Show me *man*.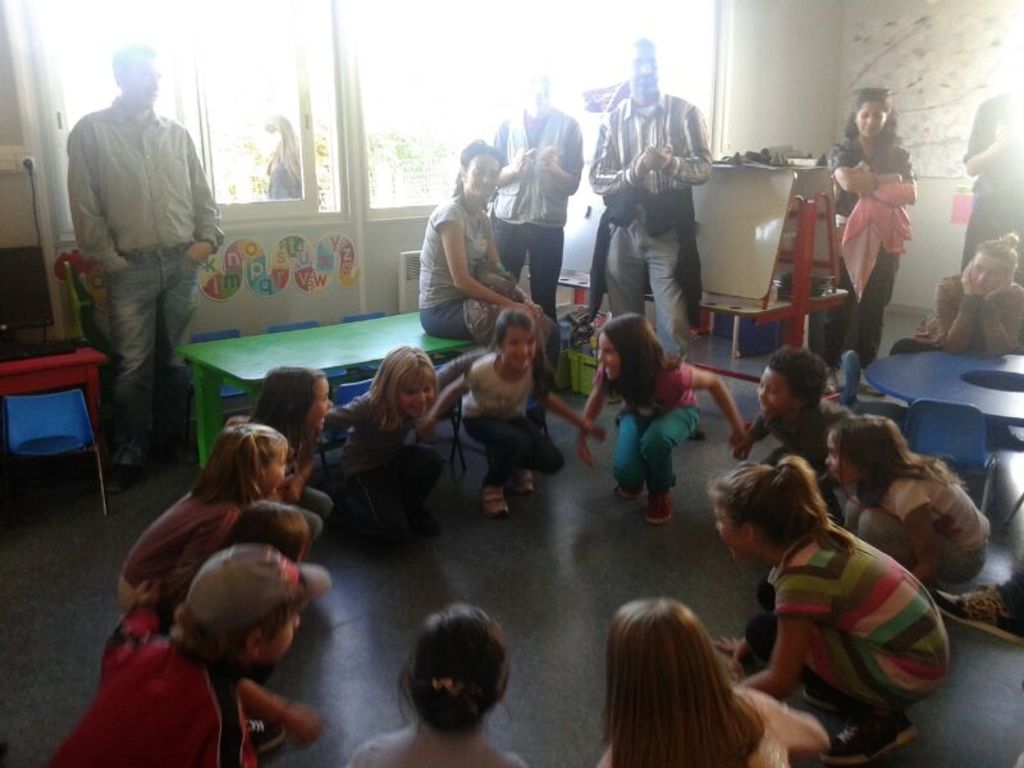
*man* is here: pyautogui.locateOnScreen(584, 33, 716, 443).
